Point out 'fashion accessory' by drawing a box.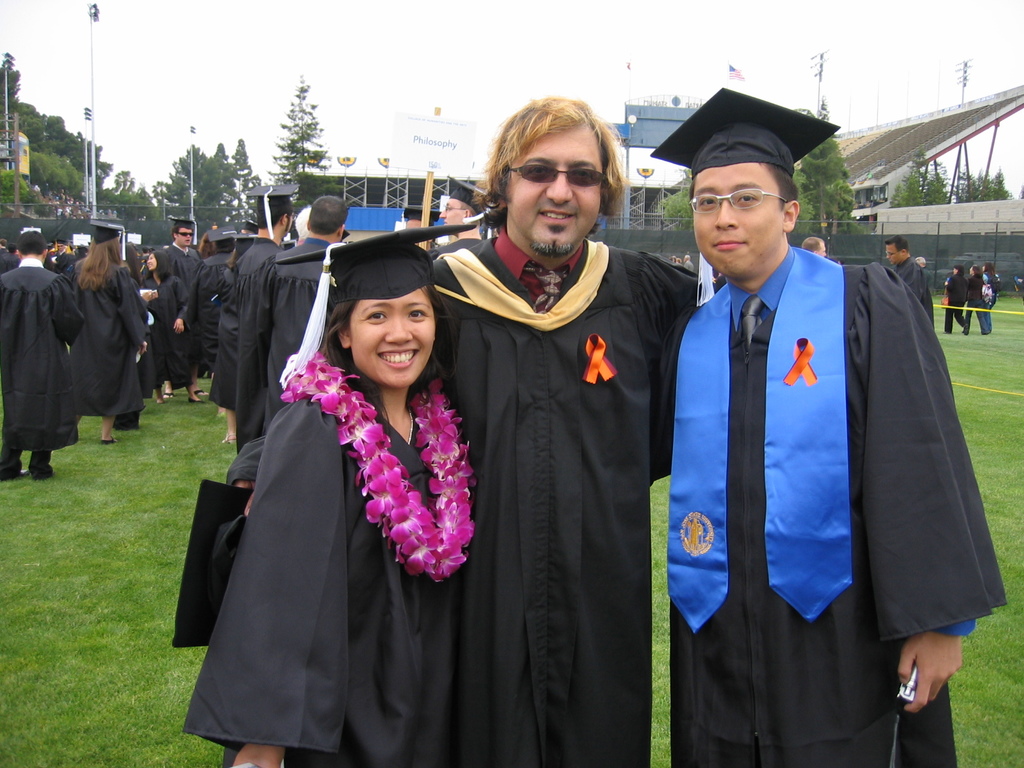
280:346:477:584.
